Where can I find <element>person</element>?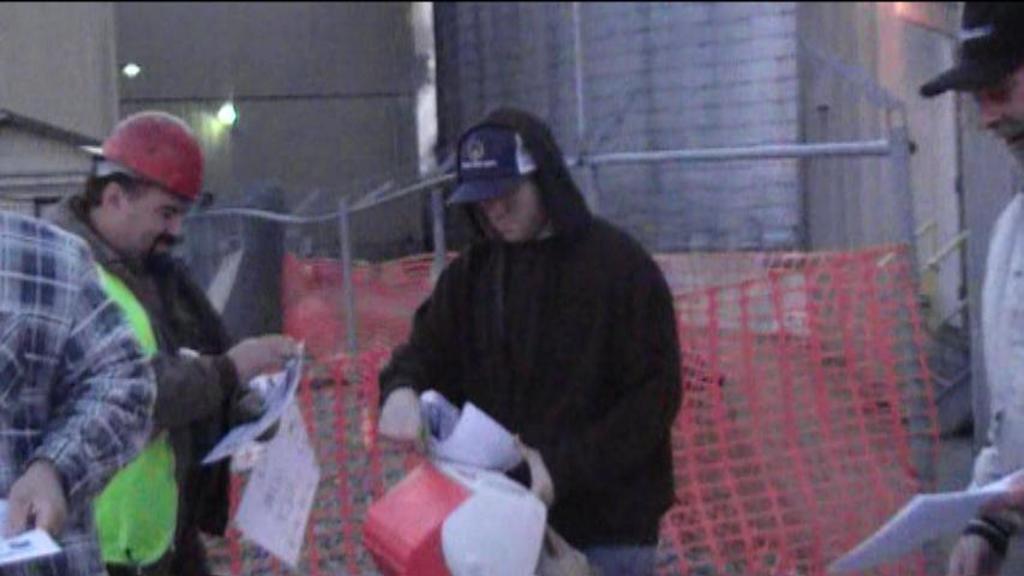
You can find it at rect(48, 116, 303, 575).
